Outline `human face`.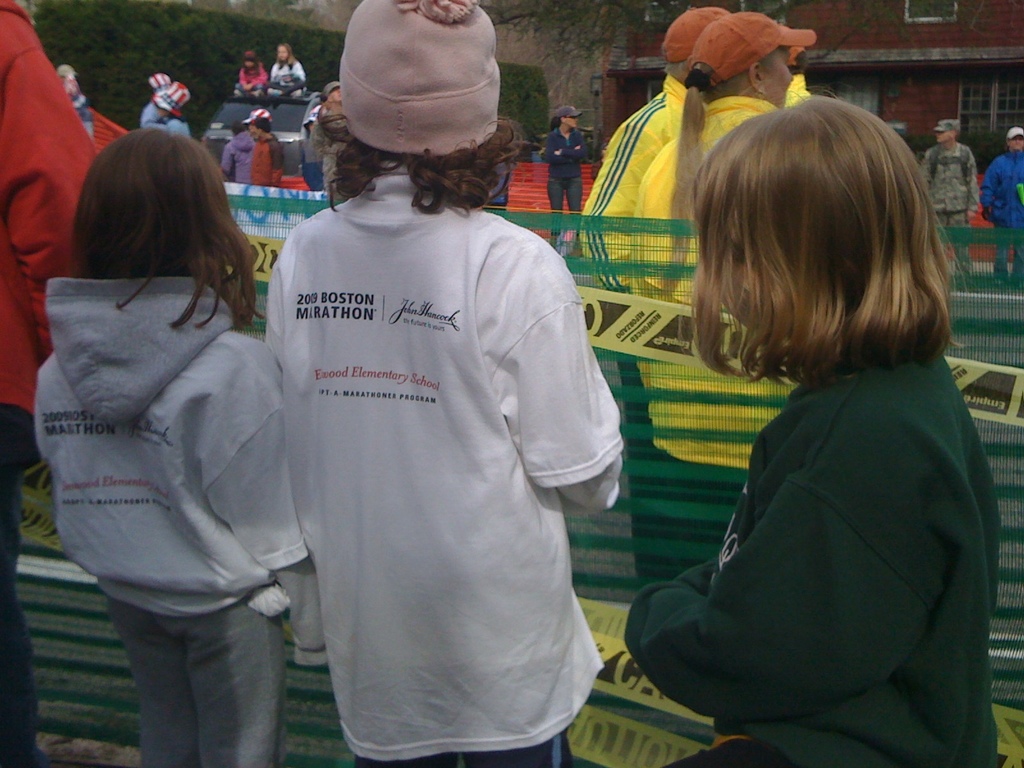
Outline: rect(564, 115, 582, 131).
